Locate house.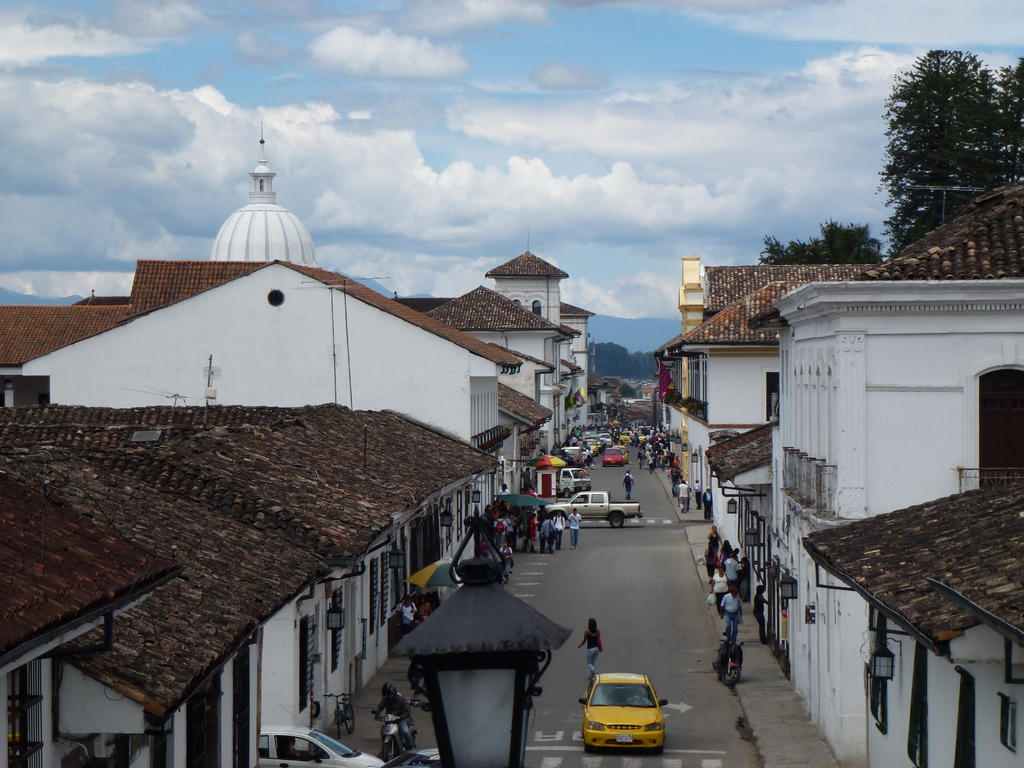
Bounding box: <box>392,298,451,316</box>.
